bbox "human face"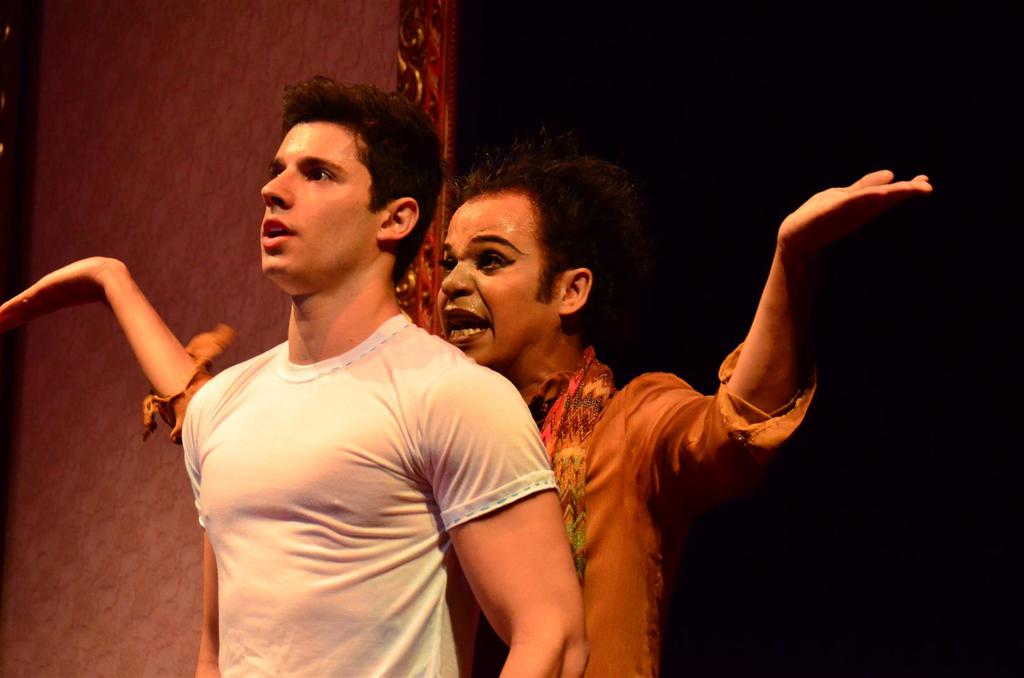
left=257, top=120, right=367, bottom=278
